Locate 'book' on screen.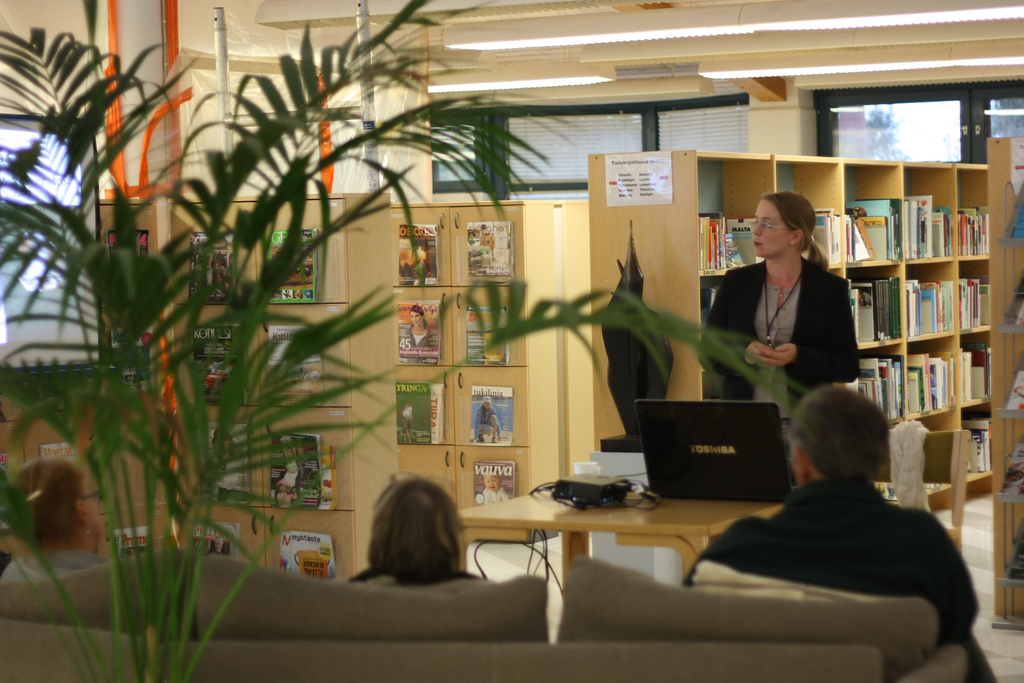
On screen at (106, 523, 162, 562).
